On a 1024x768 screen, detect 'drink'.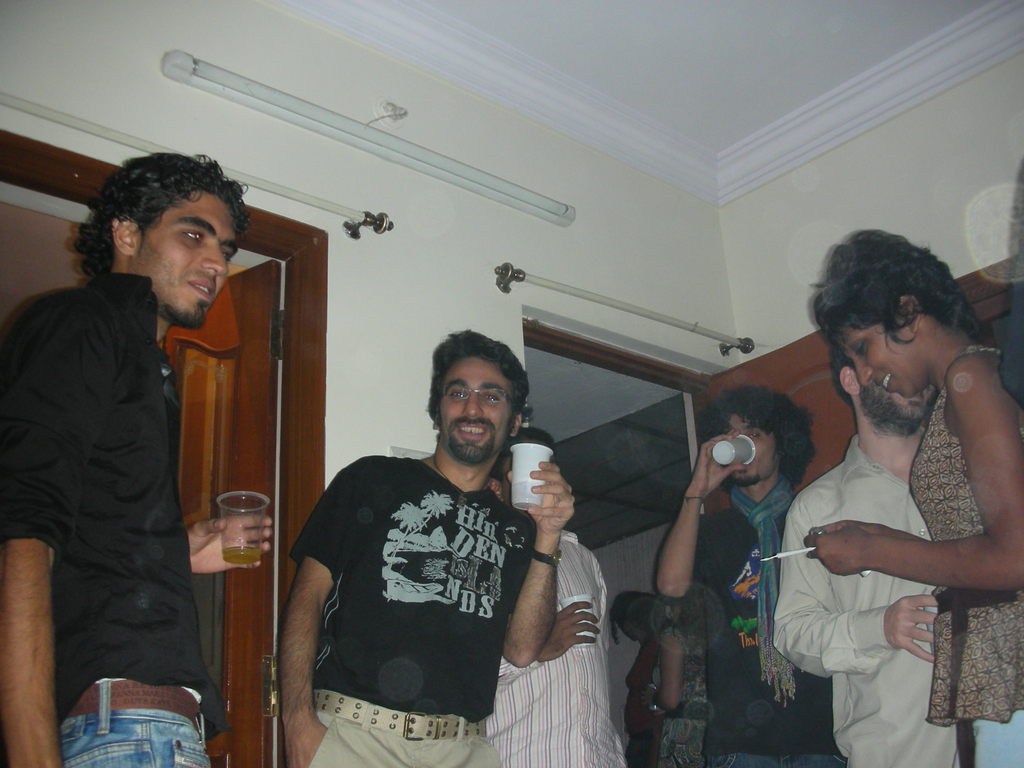
bbox=[221, 545, 262, 564].
